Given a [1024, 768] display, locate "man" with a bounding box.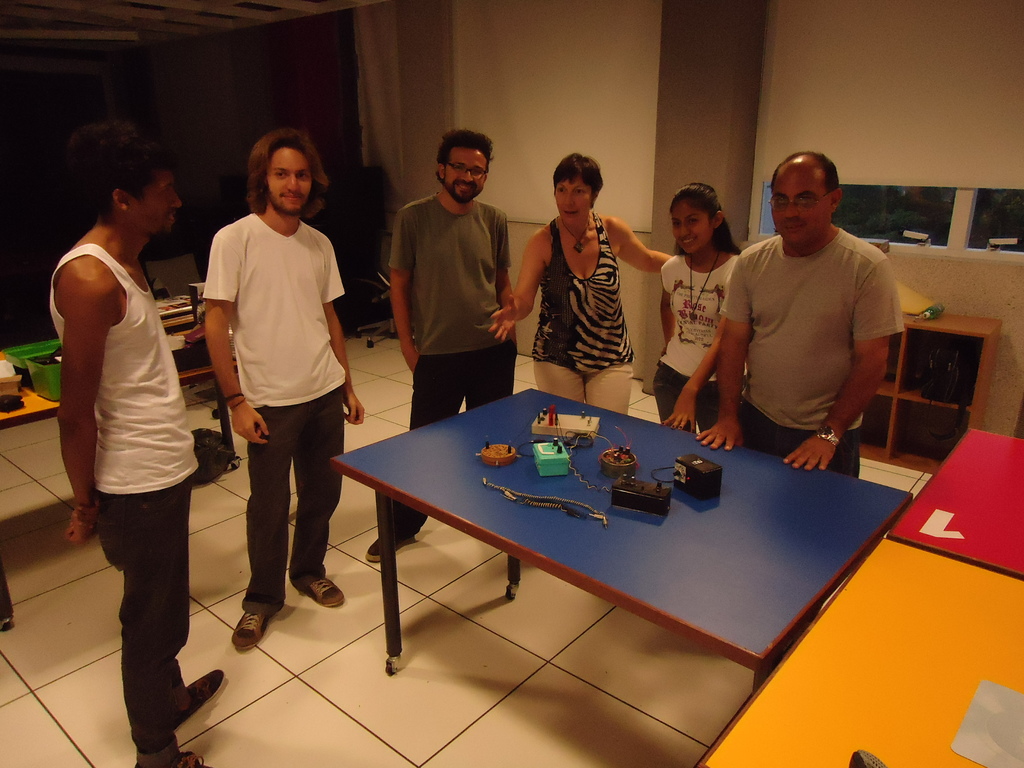
Located: x1=202, y1=128, x2=366, y2=650.
